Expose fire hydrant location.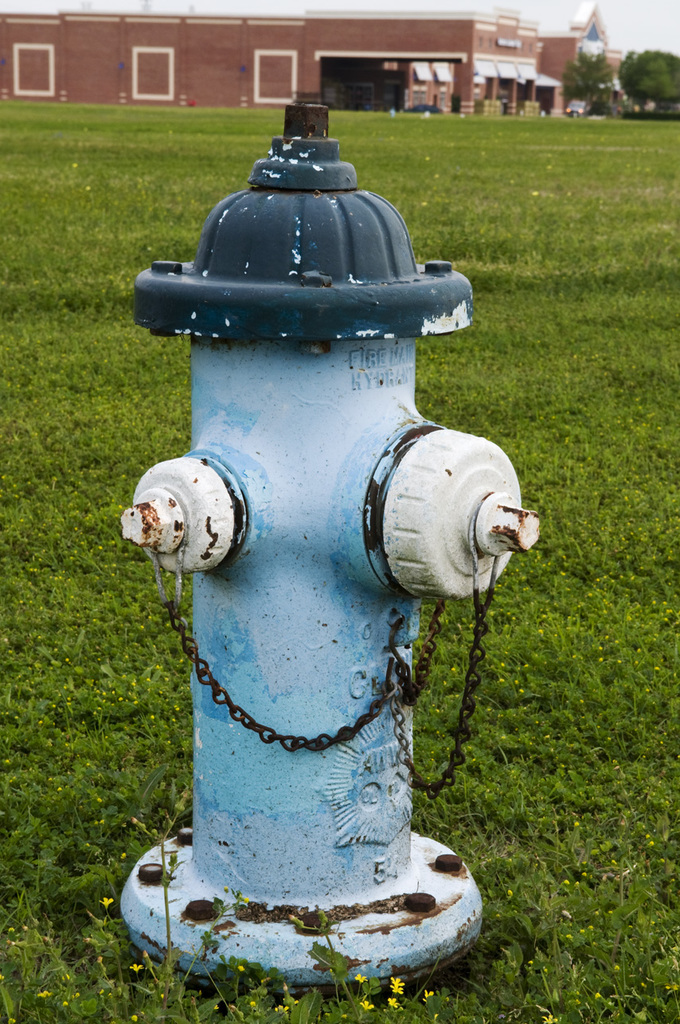
Exposed at bbox=(119, 104, 541, 991).
